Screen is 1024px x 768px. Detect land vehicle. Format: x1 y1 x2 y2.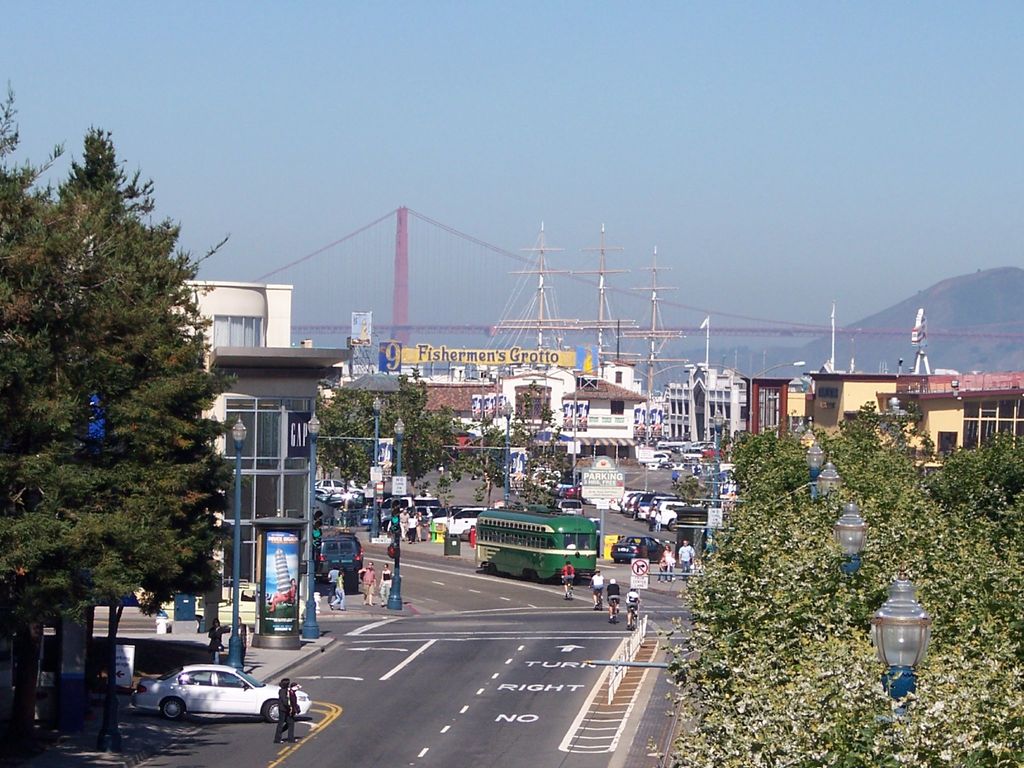
609 596 619 623.
